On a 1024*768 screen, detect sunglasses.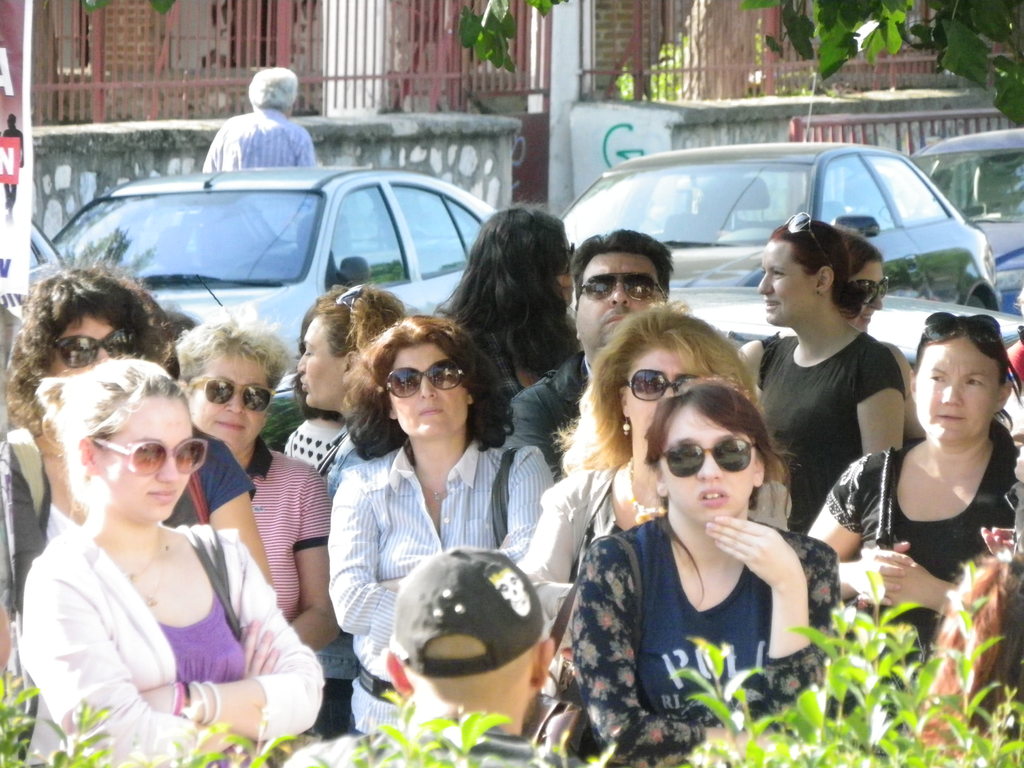
x1=188, y1=373, x2=275, y2=413.
